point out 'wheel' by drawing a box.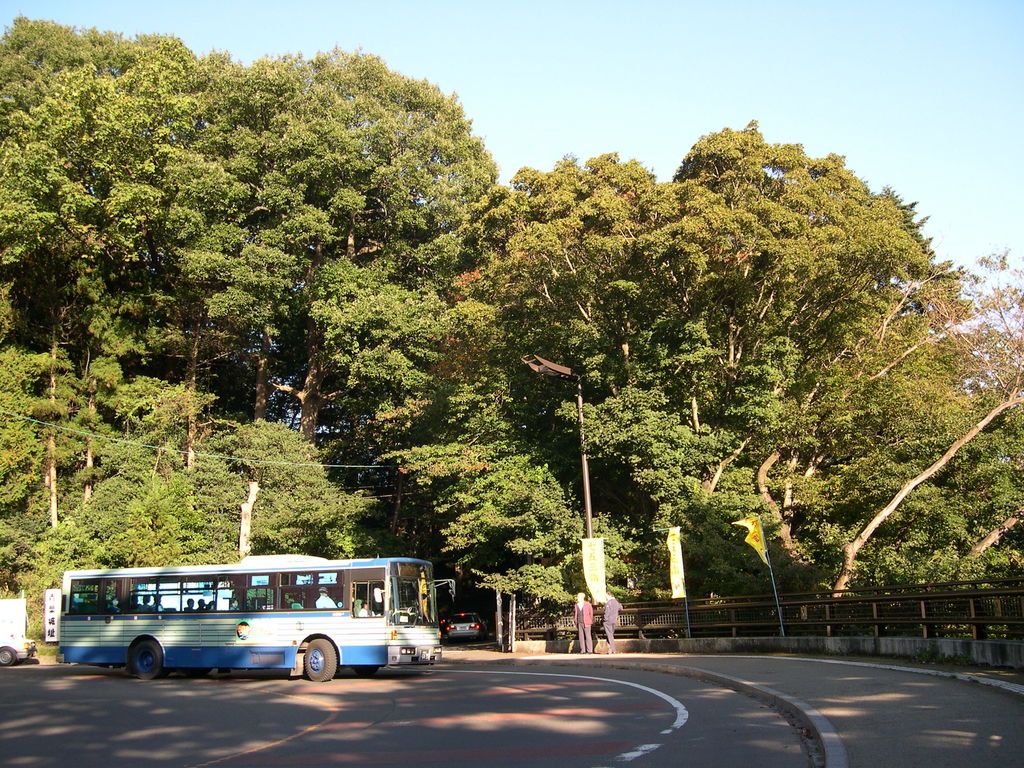
[x1=0, y1=646, x2=15, y2=667].
